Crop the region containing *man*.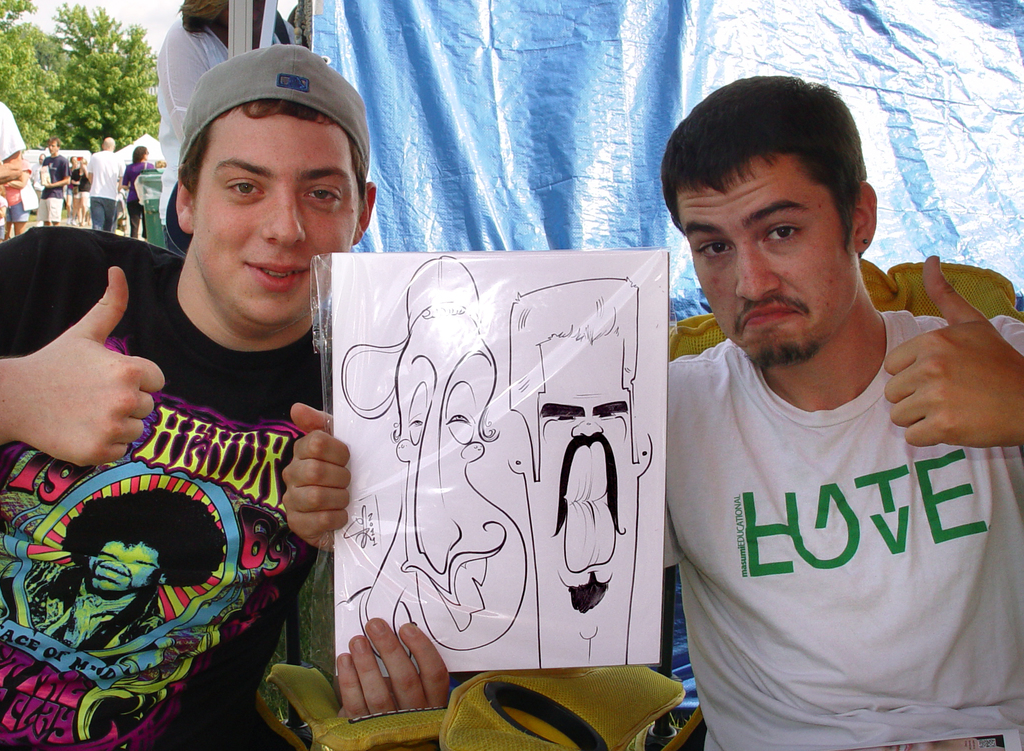
Crop region: (33, 136, 65, 227).
